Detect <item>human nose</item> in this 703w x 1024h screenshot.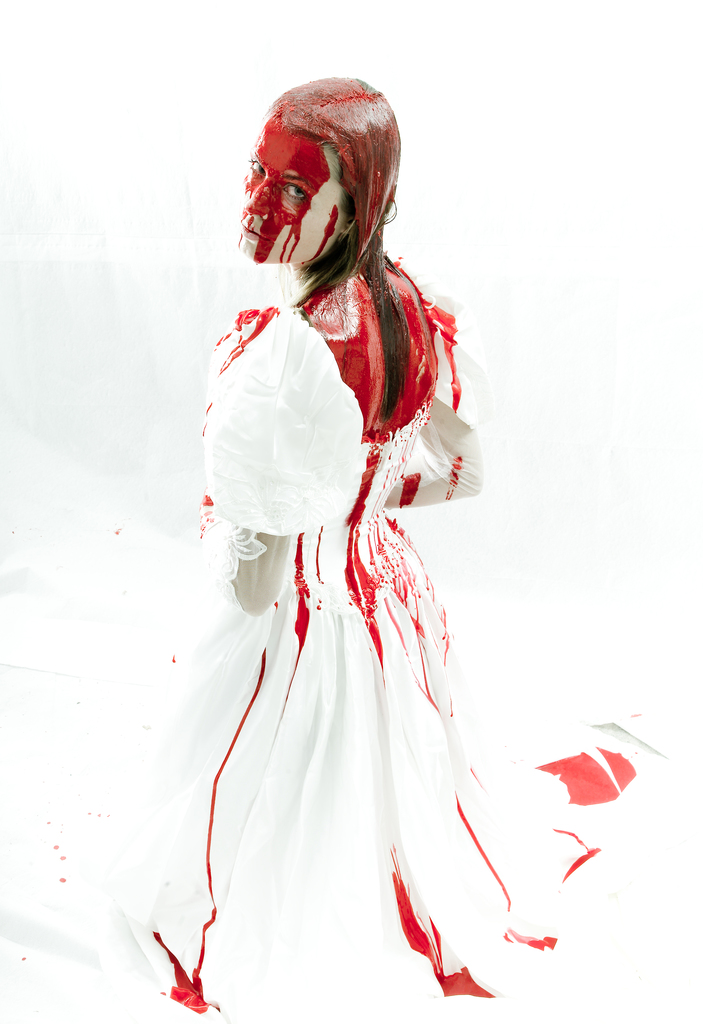
Detection: (x1=245, y1=176, x2=274, y2=220).
